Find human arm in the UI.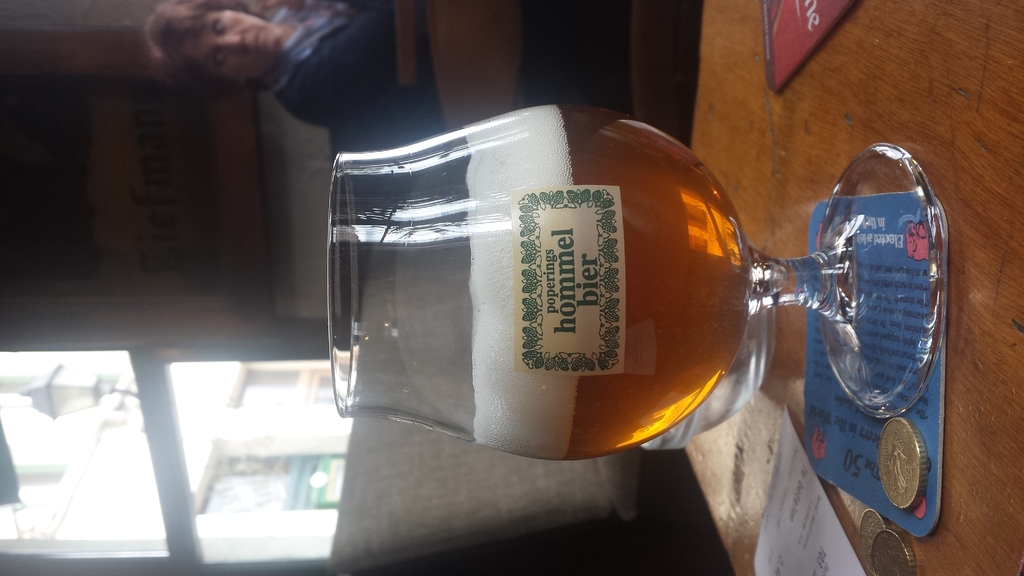
UI element at <box>291,0,396,112</box>.
